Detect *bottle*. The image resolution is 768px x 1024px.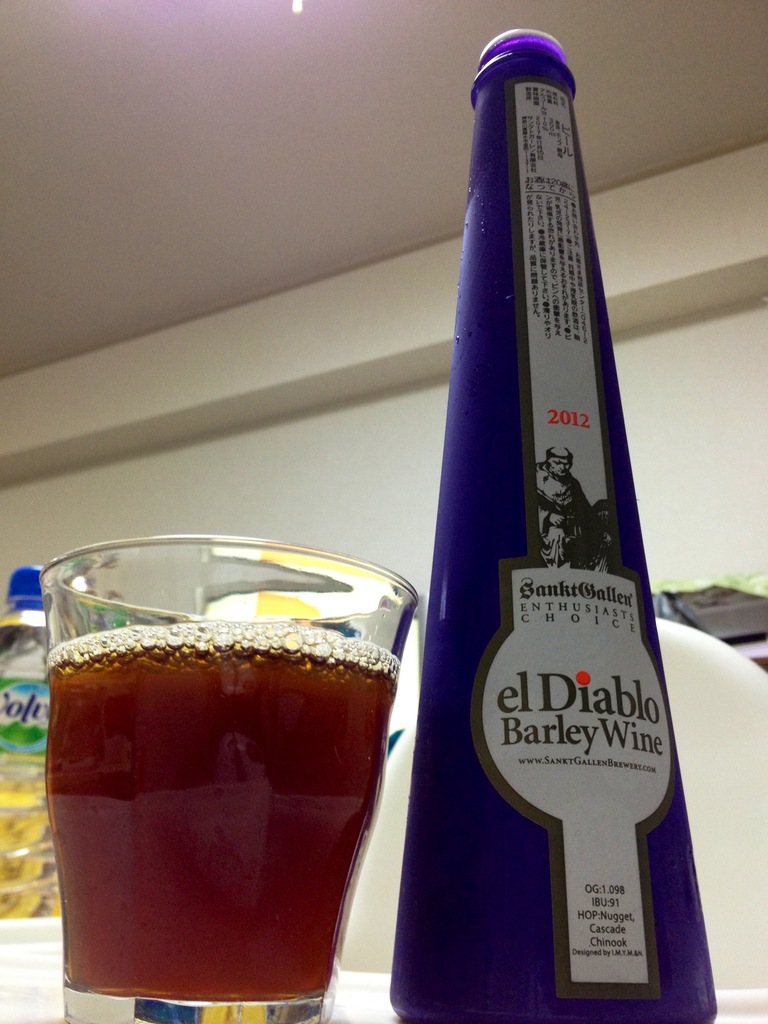
(x1=405, y1=21, x2=697, y2=981).
